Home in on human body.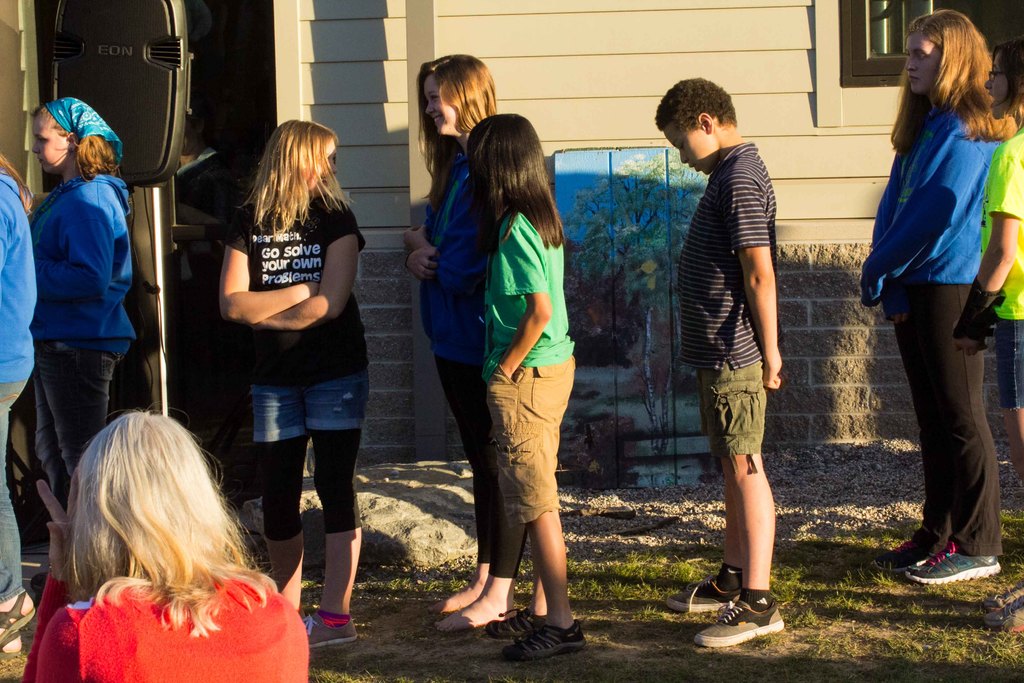
Homed in at BBox(220, 124, 365, 655).
